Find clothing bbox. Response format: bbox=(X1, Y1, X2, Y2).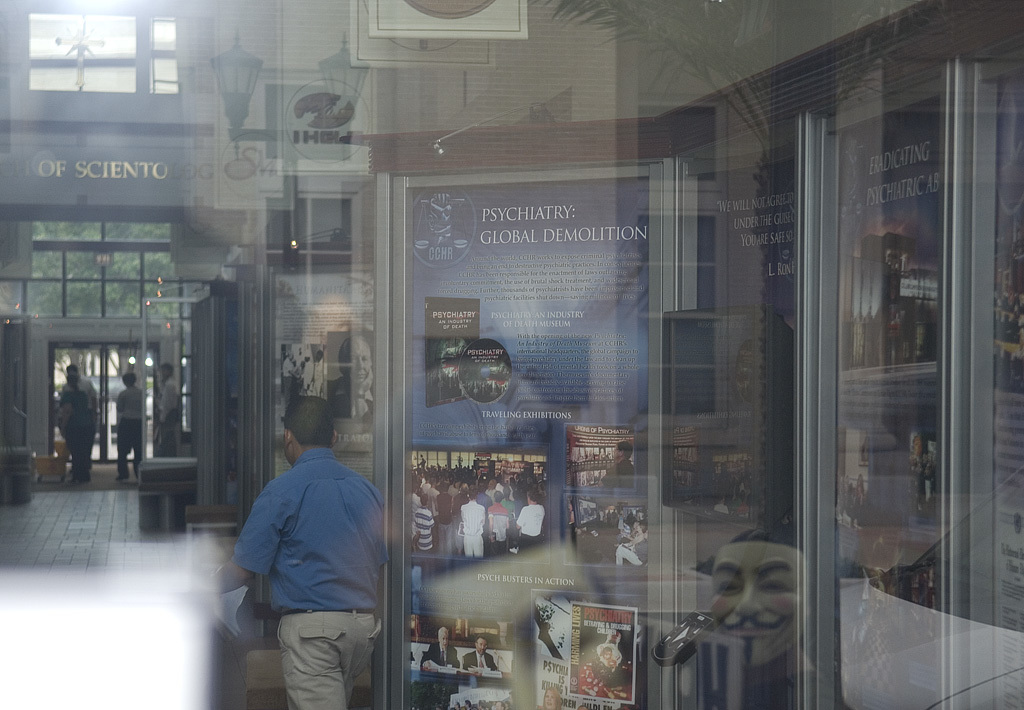
bbox=(61, 388, 92, 480).
